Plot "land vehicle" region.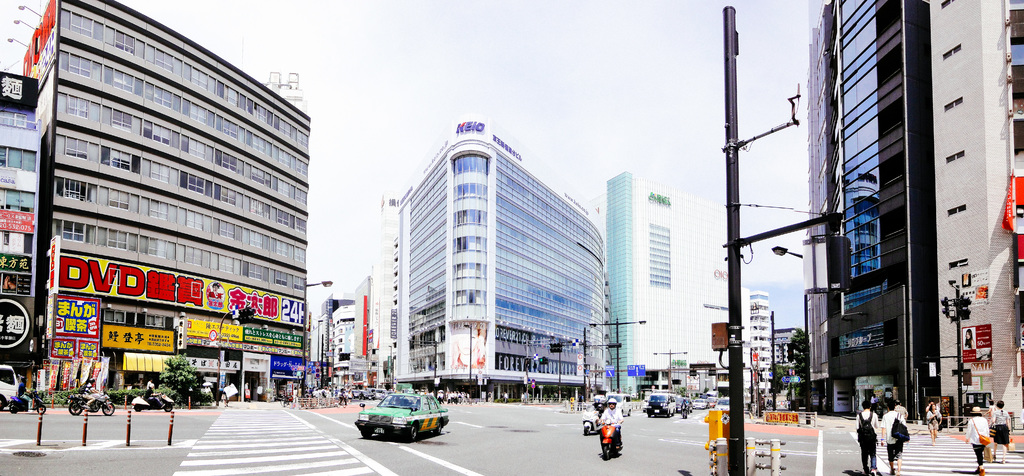
Plotted at [left=596, top=420, right=623, bottom=459].
